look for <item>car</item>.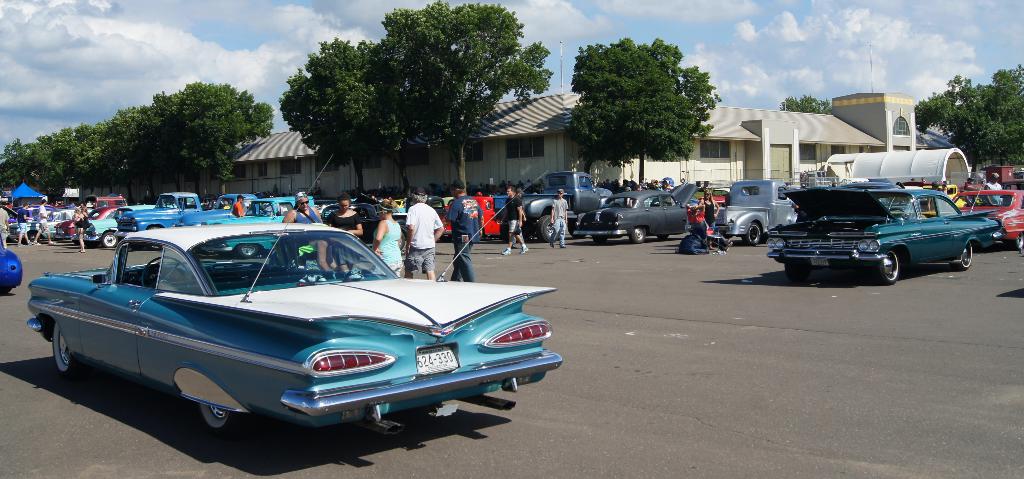
Found: detection(195, 190, 315, 261).
